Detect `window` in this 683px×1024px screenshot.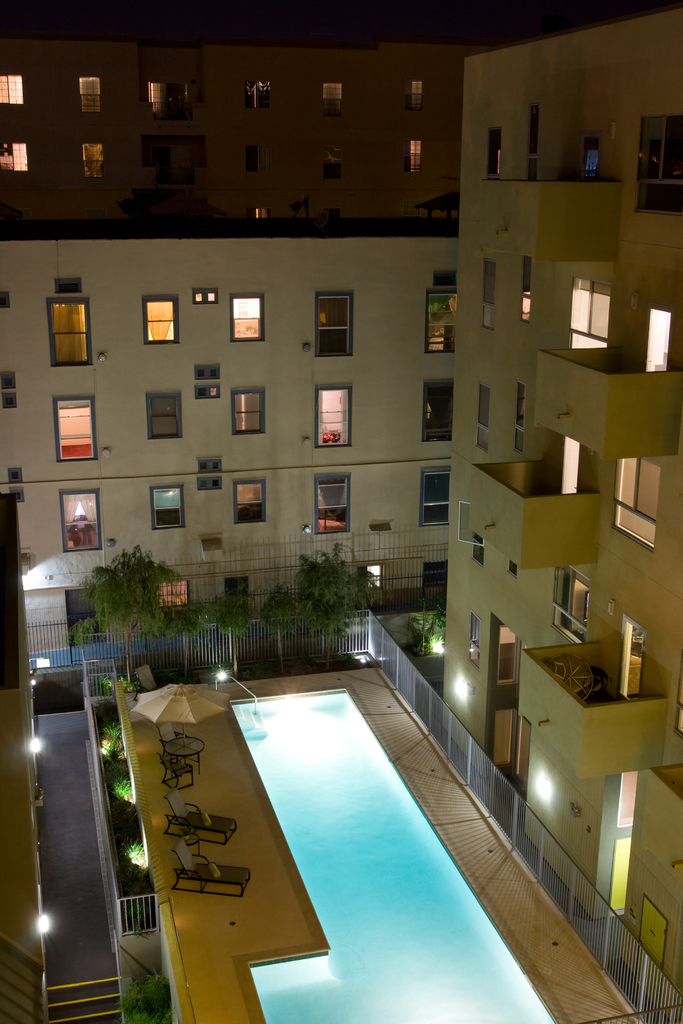
Detection: select_region(351, 566, 386, 612).
